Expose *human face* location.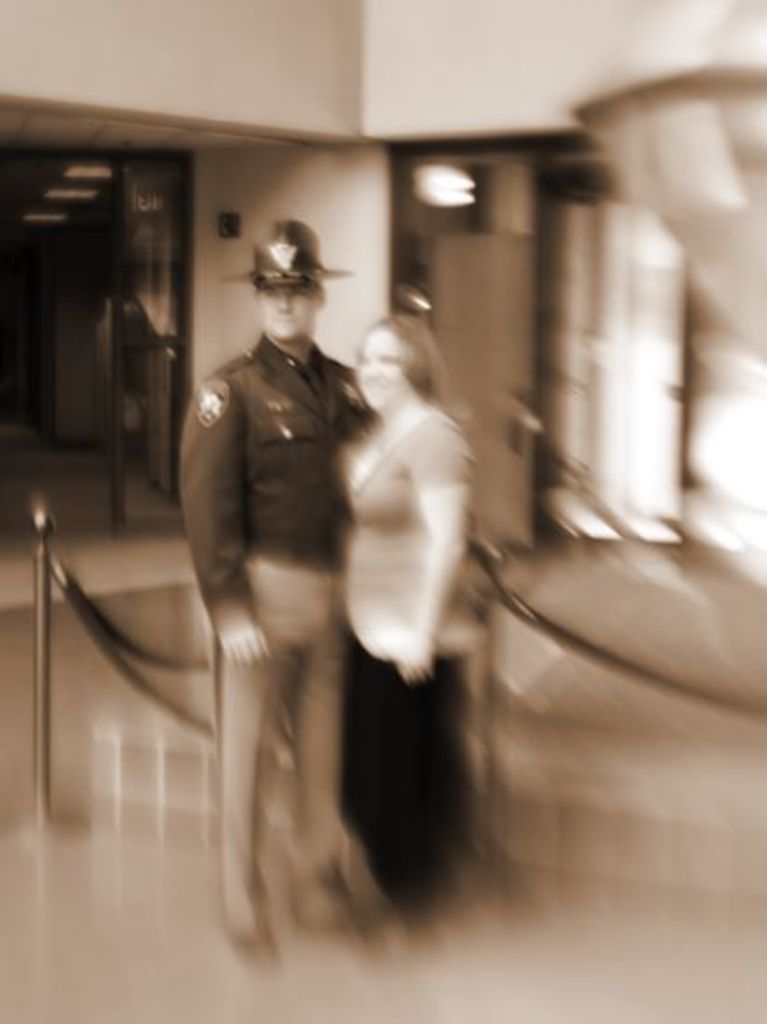
Exposed at <bbox>356, 326, 402, 413</bbox>.
